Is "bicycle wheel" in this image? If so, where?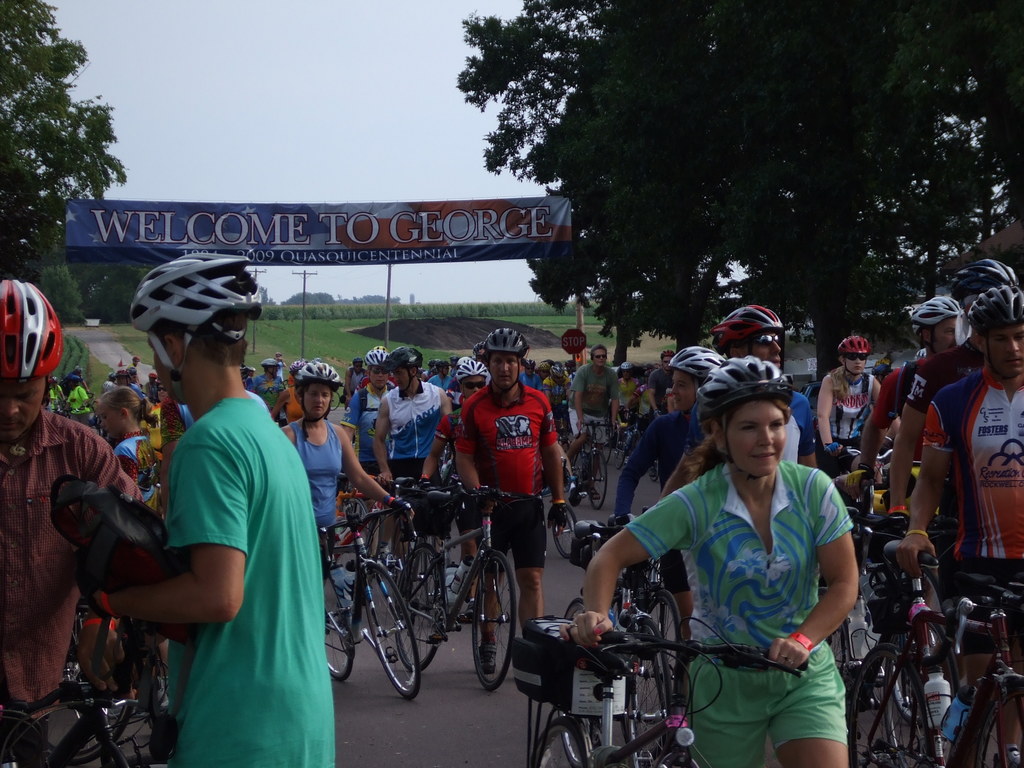
Yes, at l=555, t=504, r=588, b=557.
